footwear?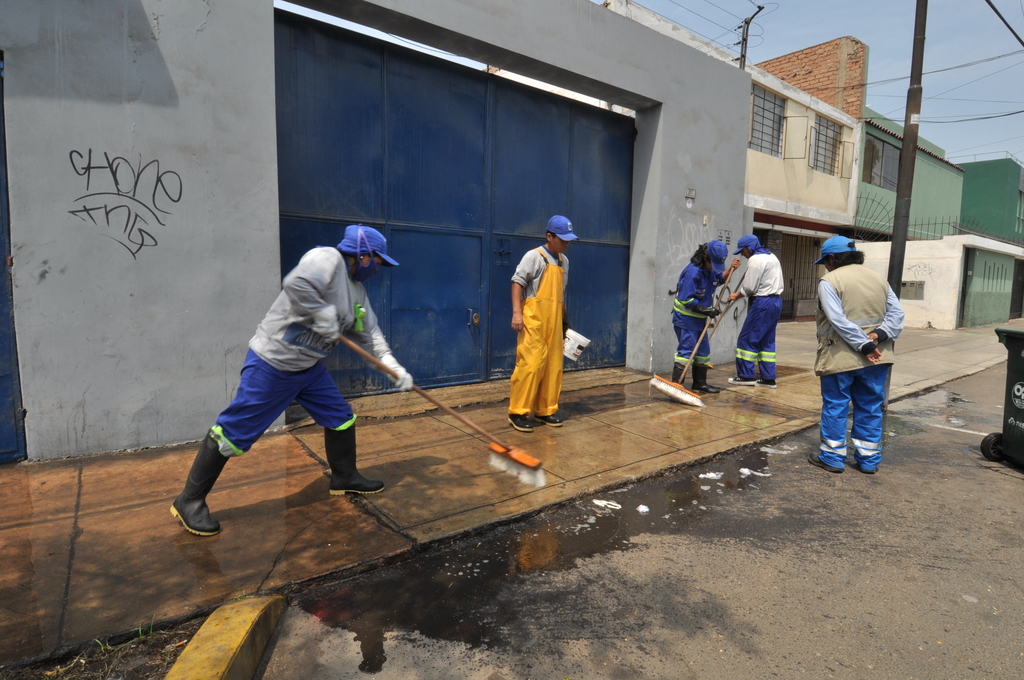
x1=164 y1=428 x2=224 y2=544
